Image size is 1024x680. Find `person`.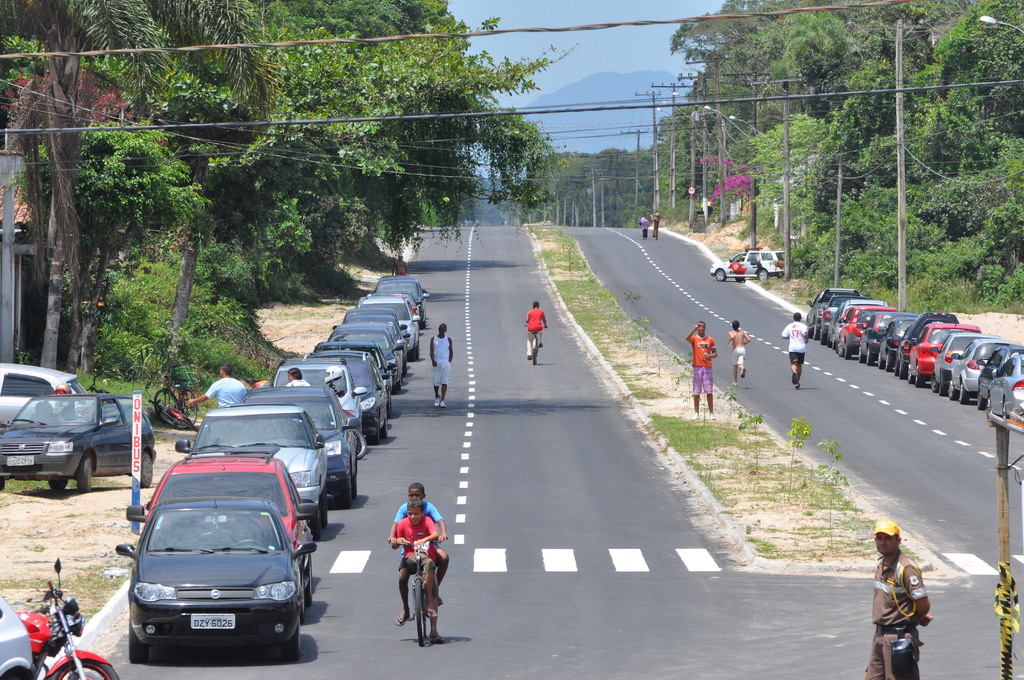
l=515, t=300, r=548, b=360.
